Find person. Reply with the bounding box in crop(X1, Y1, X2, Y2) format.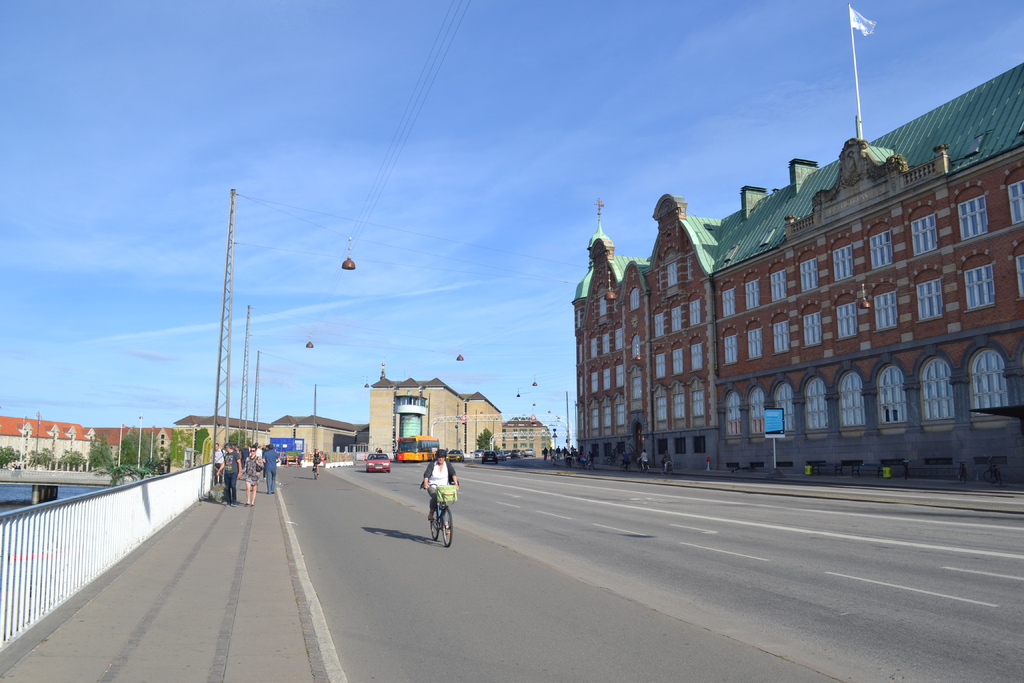
crop(216, 443, 254, 510).
